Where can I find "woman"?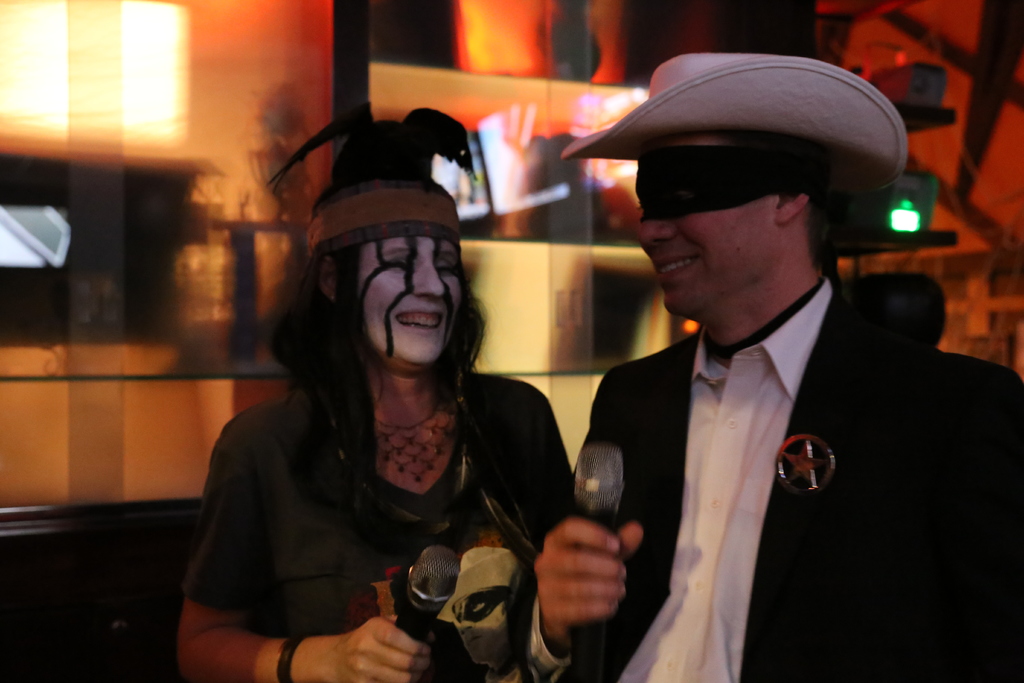
You can find it at region(192, 113, 591, 679).
